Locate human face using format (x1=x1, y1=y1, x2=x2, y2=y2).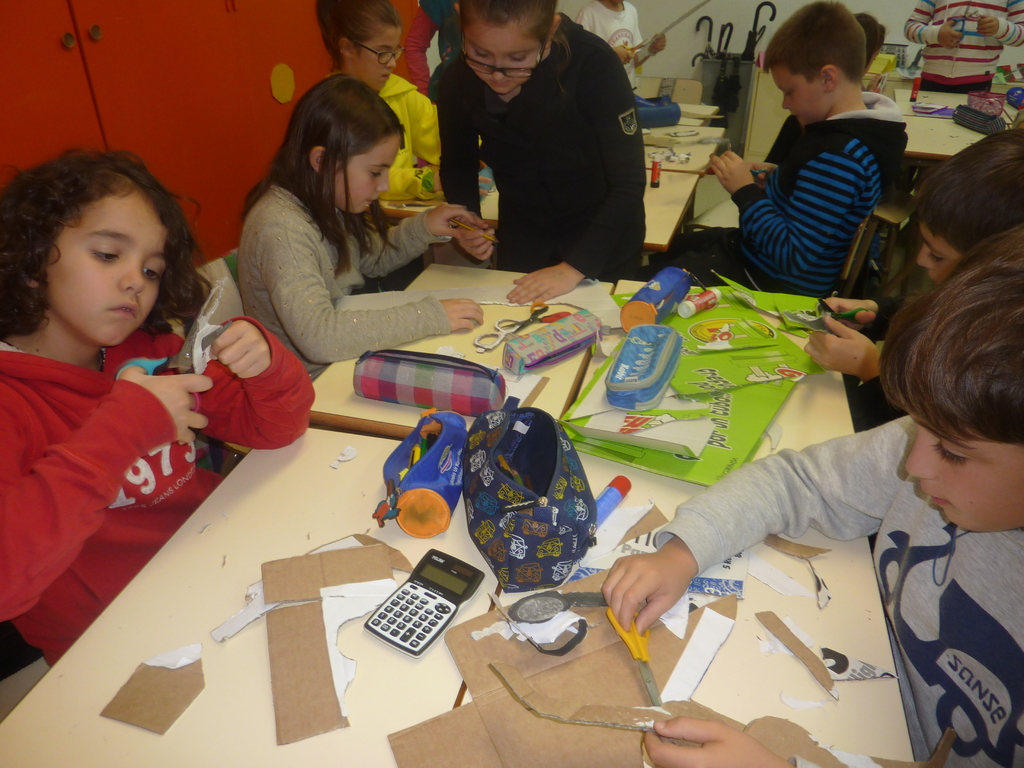
(x1=773, y1=59, x2=835, y2=126).
